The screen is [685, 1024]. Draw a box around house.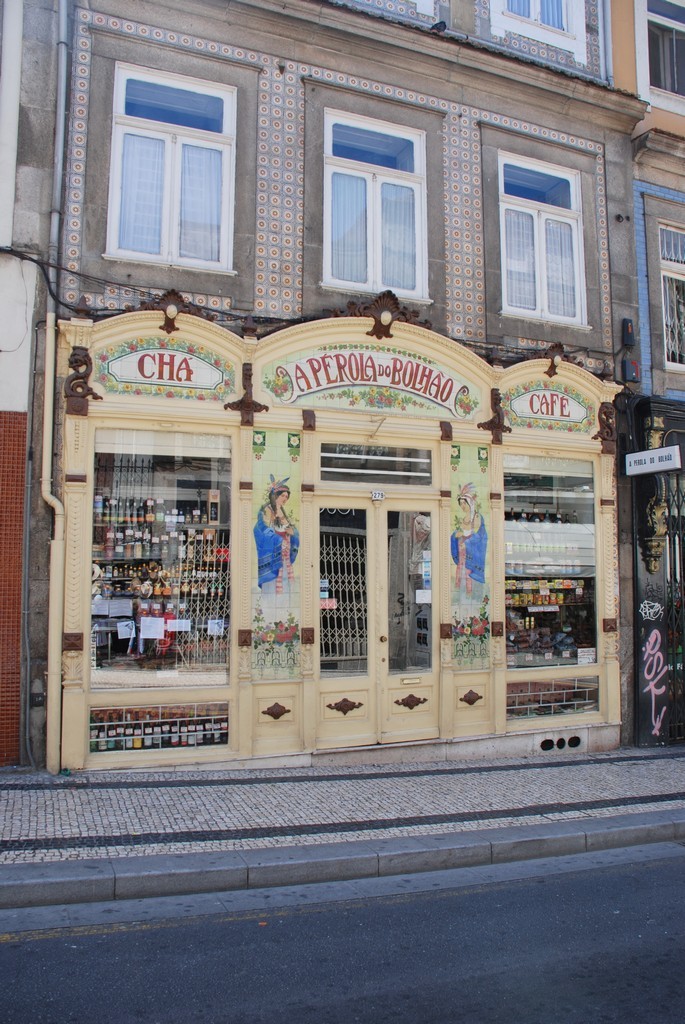
rect(31, 0, 684, 776).
